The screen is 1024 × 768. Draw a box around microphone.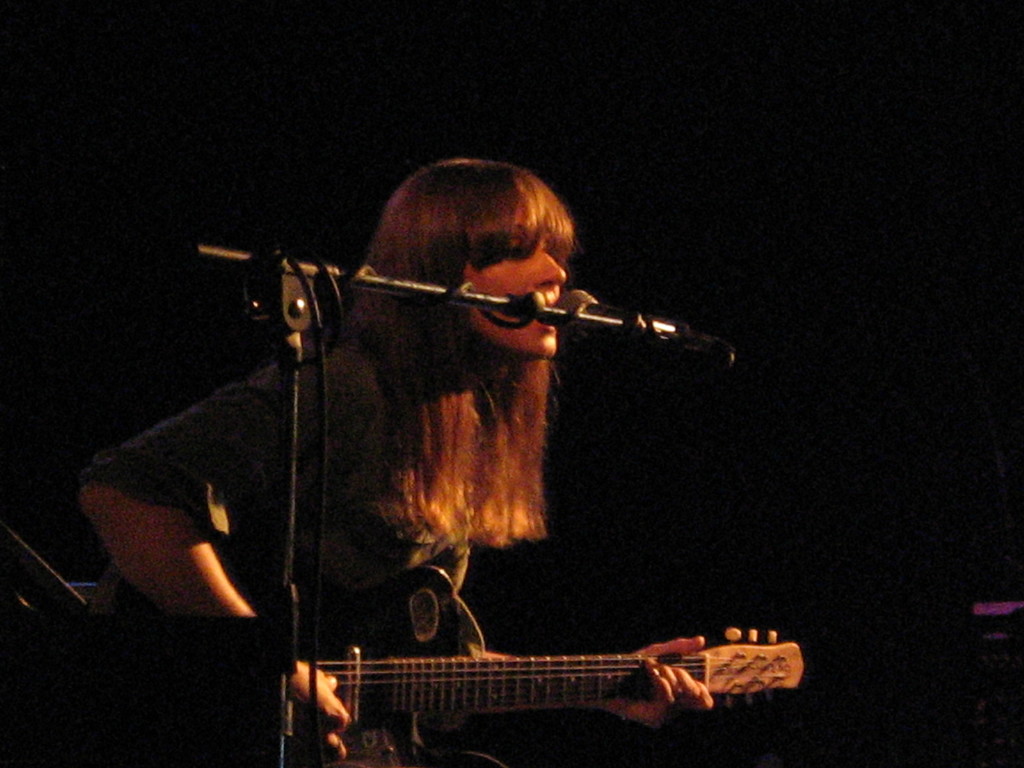
563 286 669 338.
